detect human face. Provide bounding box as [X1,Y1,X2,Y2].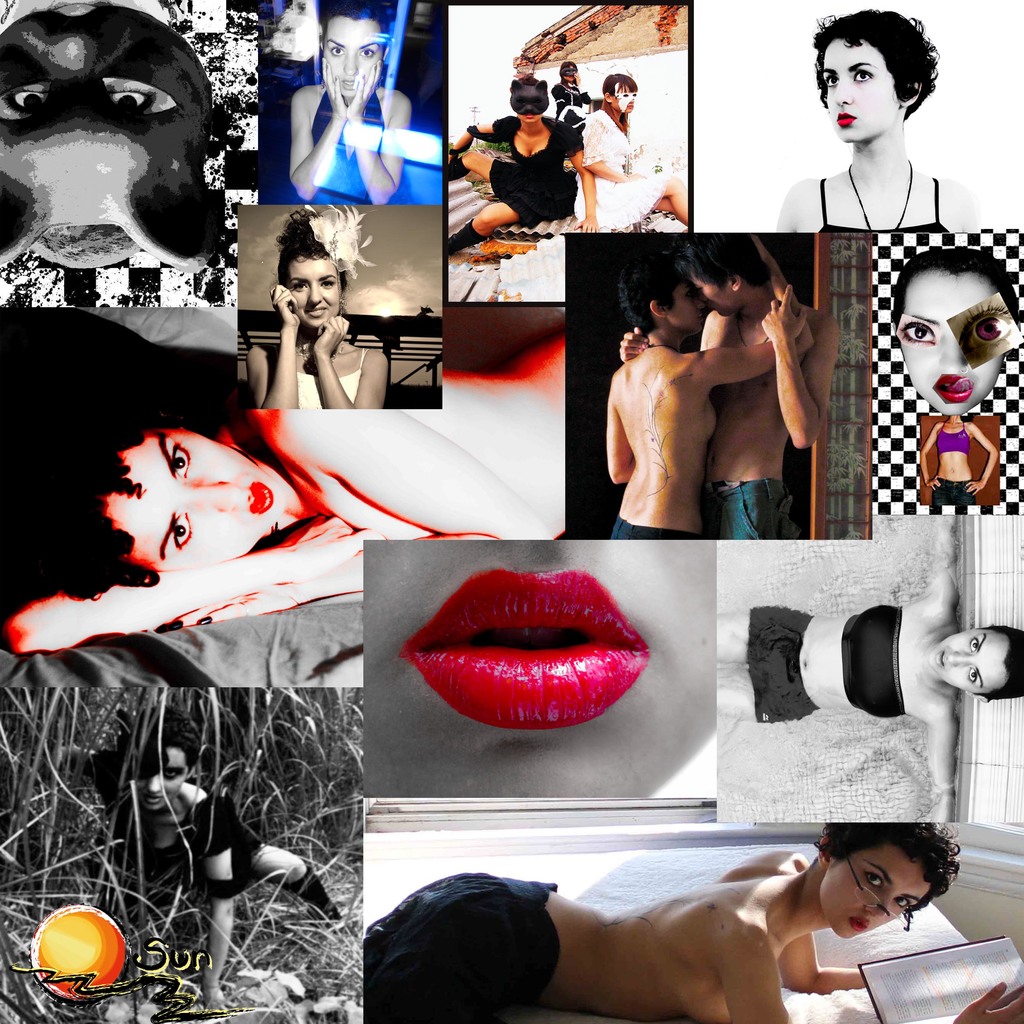
[695,277,733,316].
